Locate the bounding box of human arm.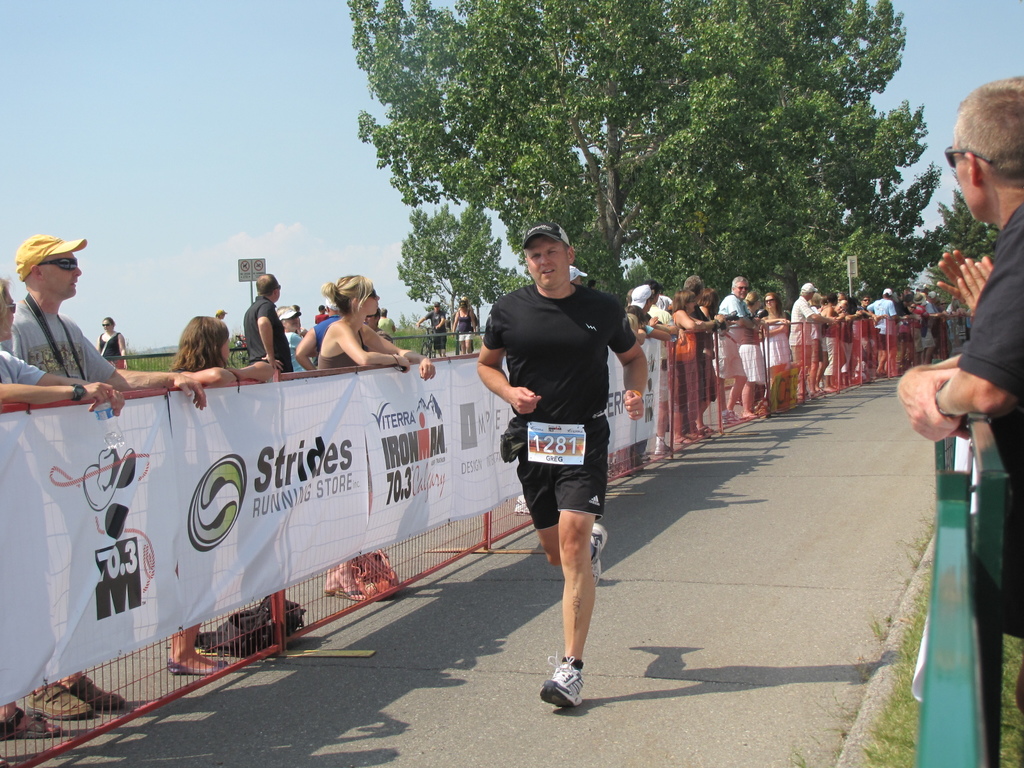
Bounding box: pyautogui.locateOnScreen(366, 325, 435, 381).
